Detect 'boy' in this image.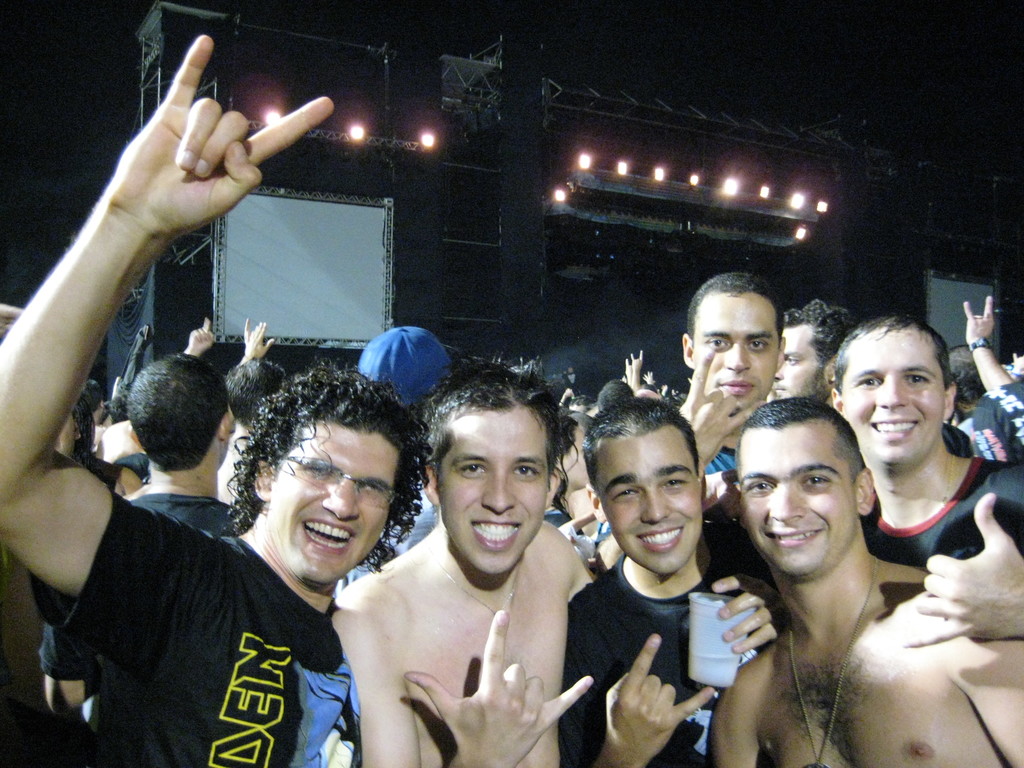
Detection: <region>673, 268, 789, 521</region>.
